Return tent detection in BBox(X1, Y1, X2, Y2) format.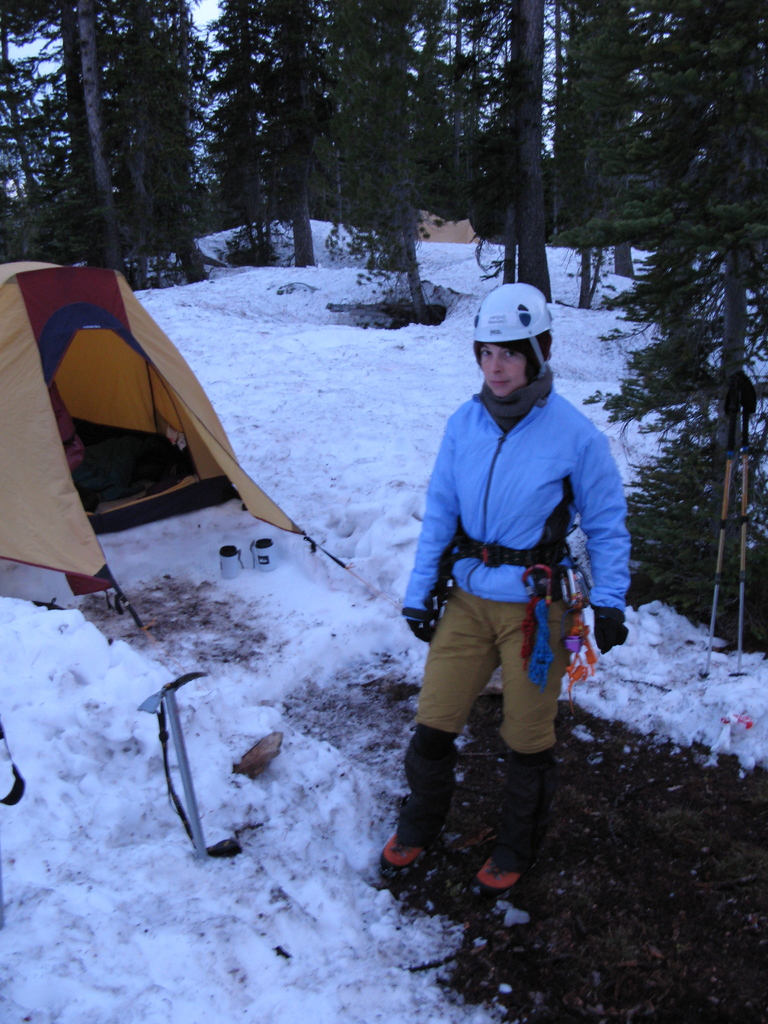
BBox(414, 208, 479, 243).
